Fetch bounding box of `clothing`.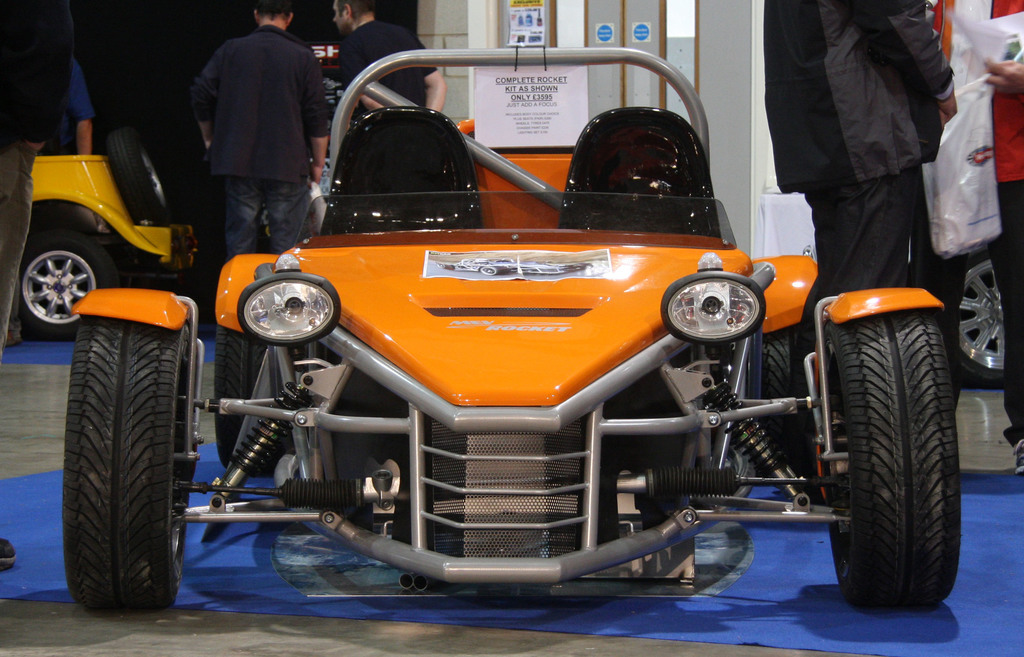
Bbox: 173, 1, 332, 247.
